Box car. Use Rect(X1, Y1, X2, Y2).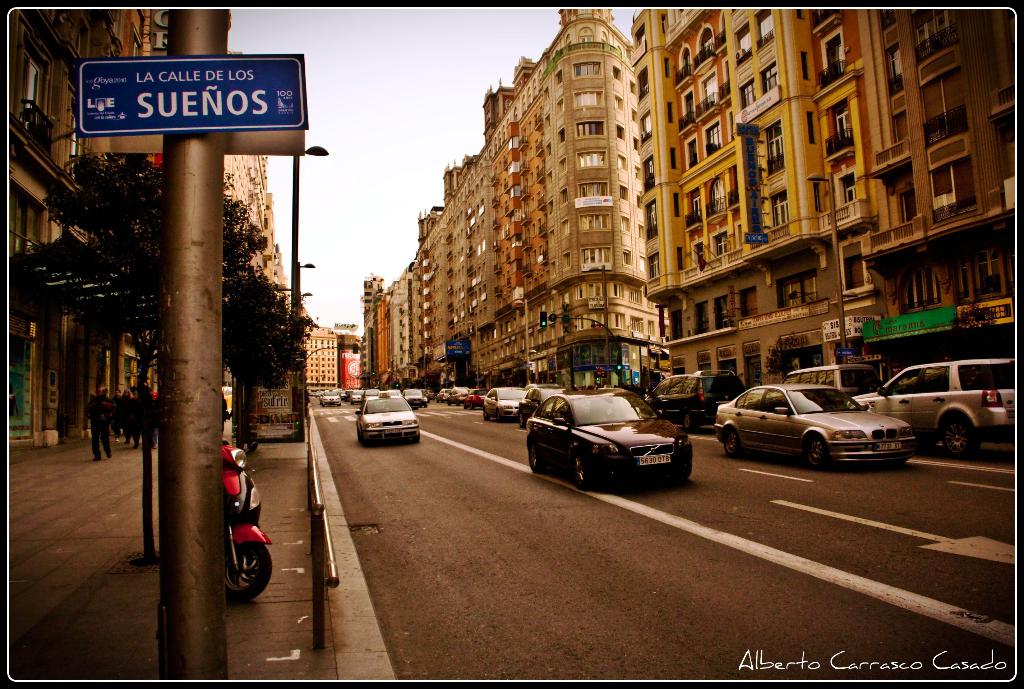
Rect(531, 382, 697, 493).
